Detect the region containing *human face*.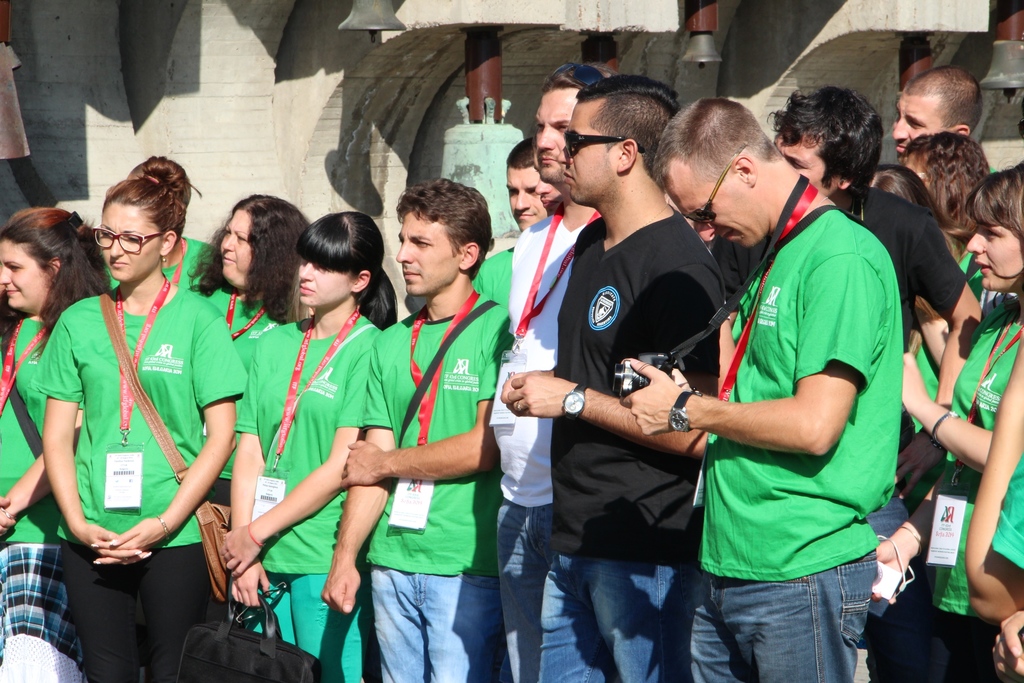
bbox(534, 88, 582, 185).
